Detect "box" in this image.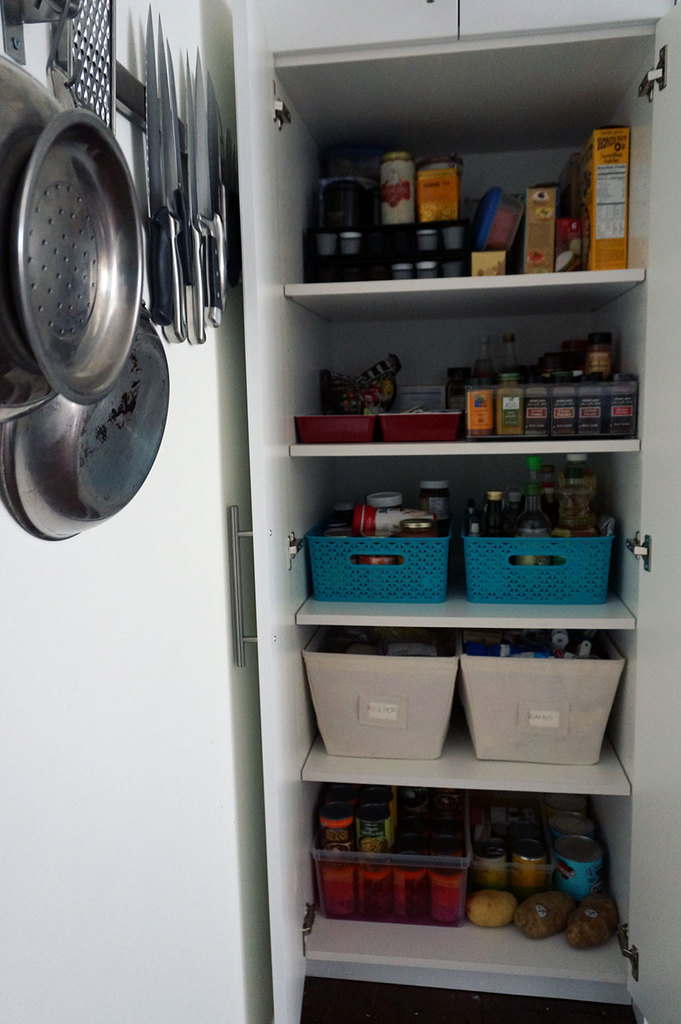
Detection: detection(573, 127, 635, 268).
